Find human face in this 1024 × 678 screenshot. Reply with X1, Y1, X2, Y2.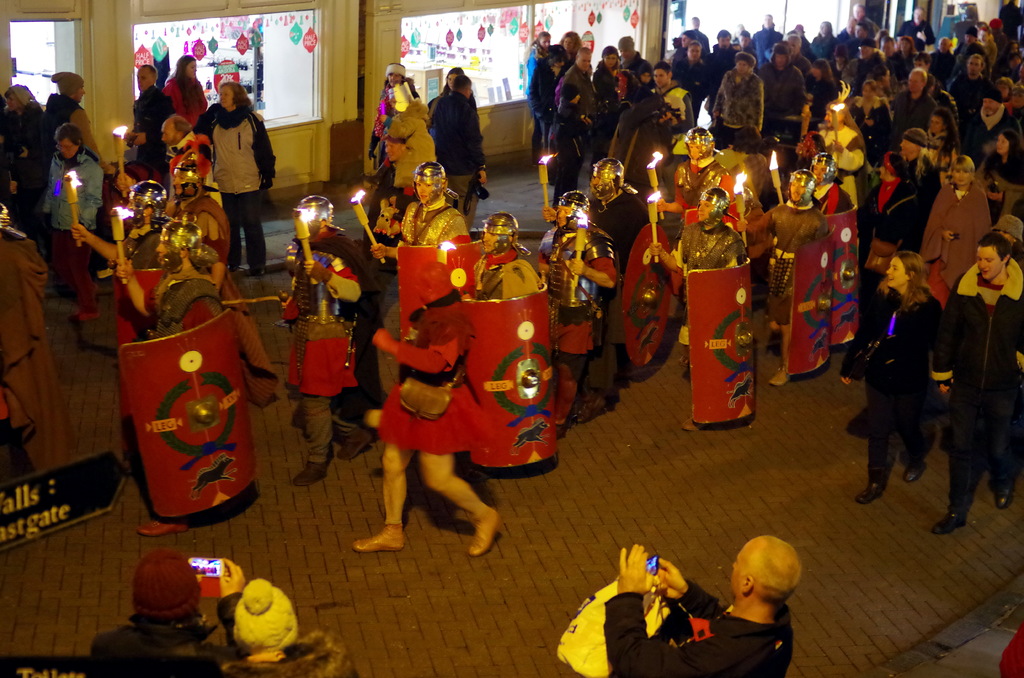
186, 60, 196, 78.
